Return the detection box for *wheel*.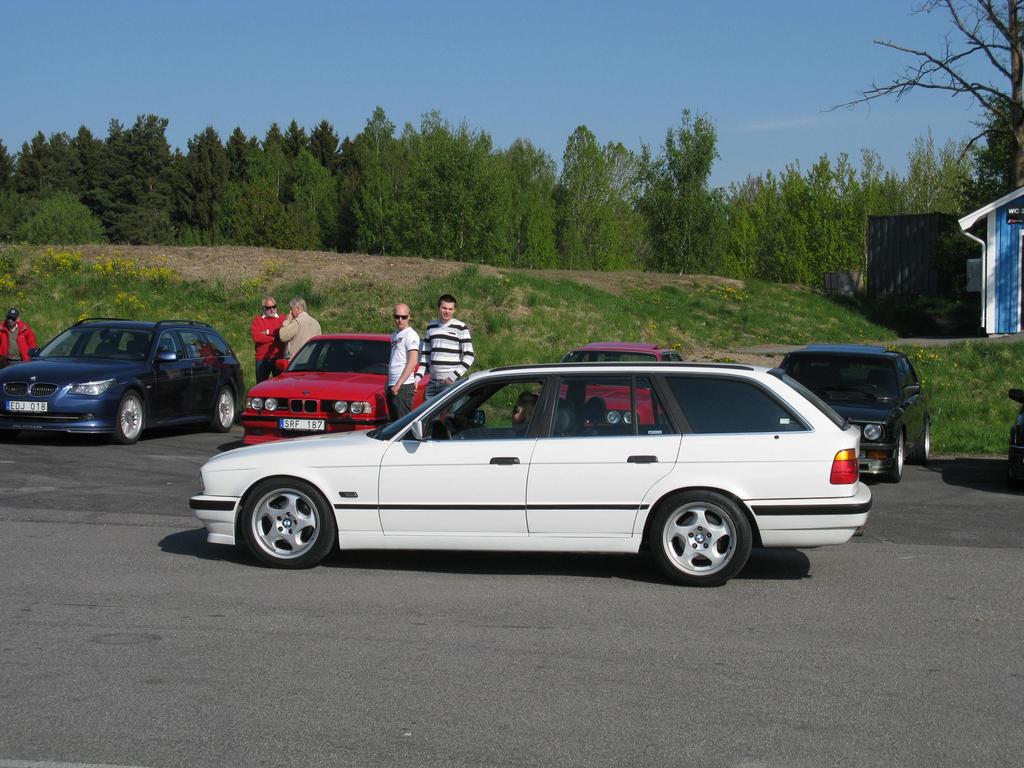
x1=241, y1=481, x2=335, y2=572.
